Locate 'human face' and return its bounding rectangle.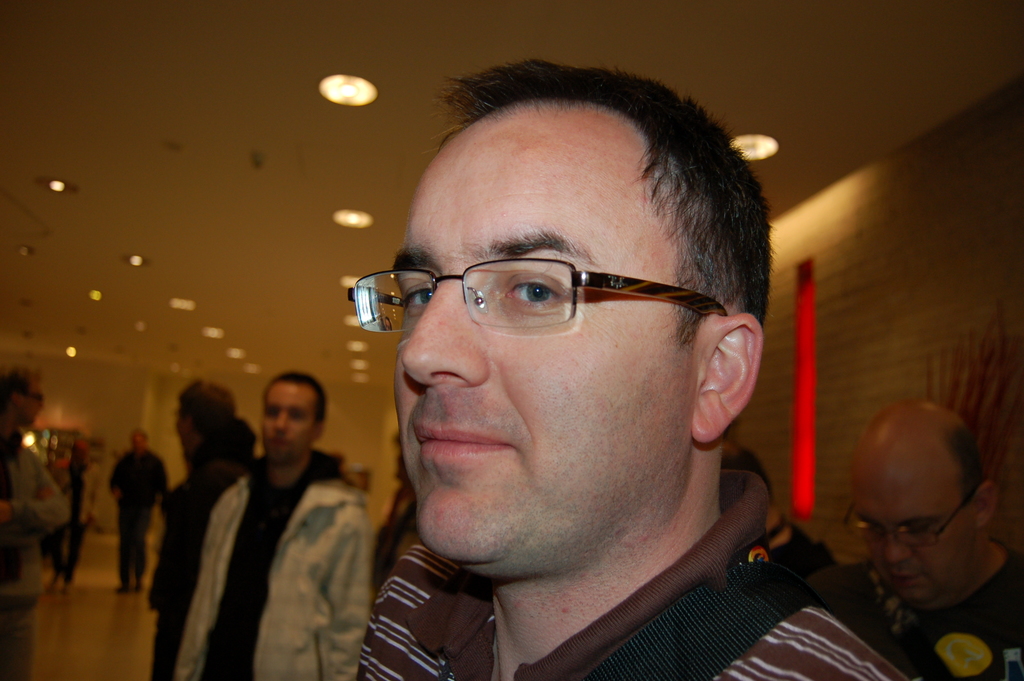
21:379:42:418.
